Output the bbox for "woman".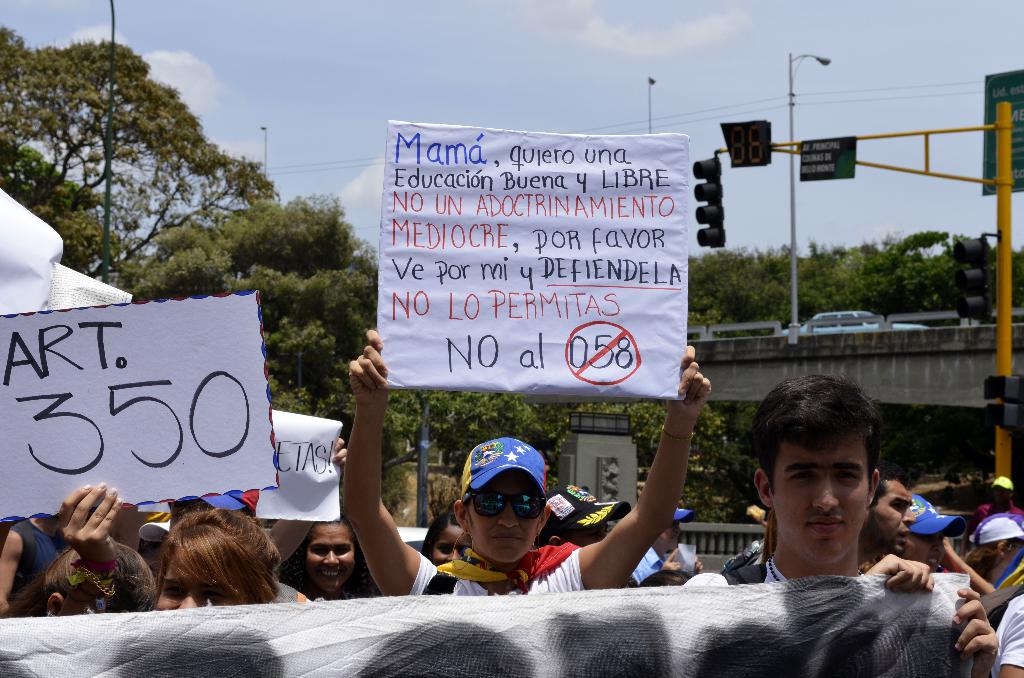
region(147, 505, 283, 621).
